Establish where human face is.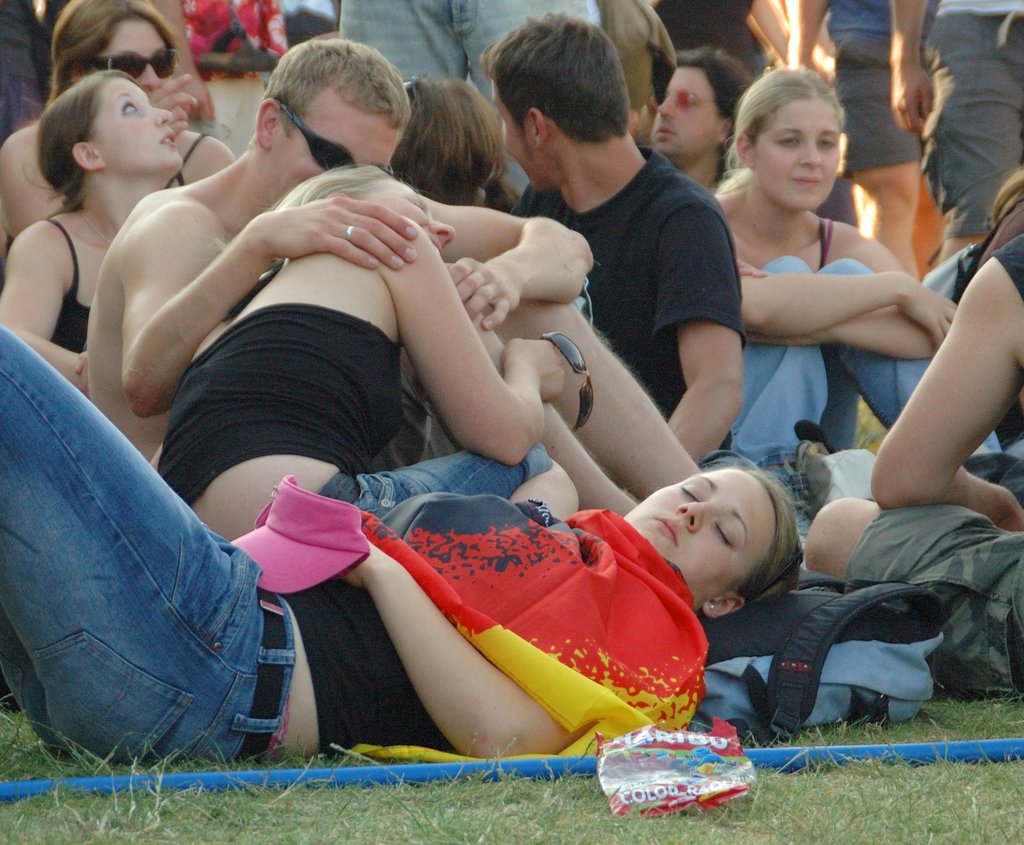
Established at BBox(272, 89, 397, 205).
